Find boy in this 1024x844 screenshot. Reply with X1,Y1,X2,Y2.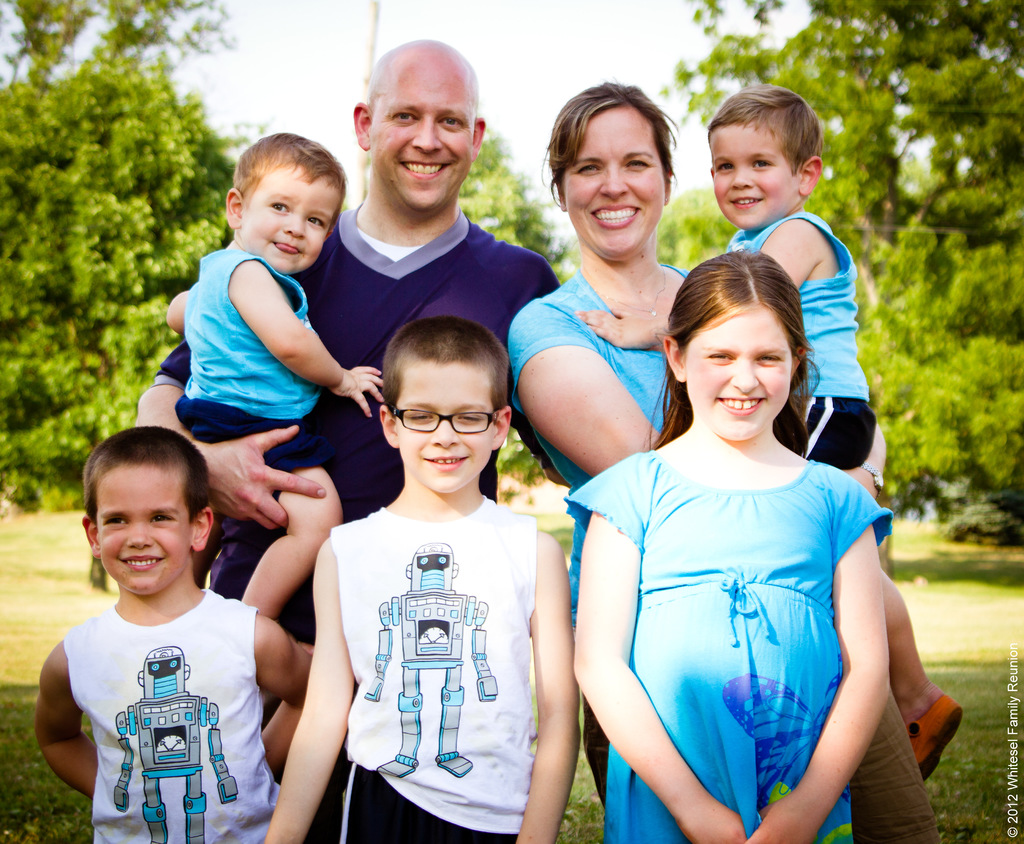
573,83,963,780.
